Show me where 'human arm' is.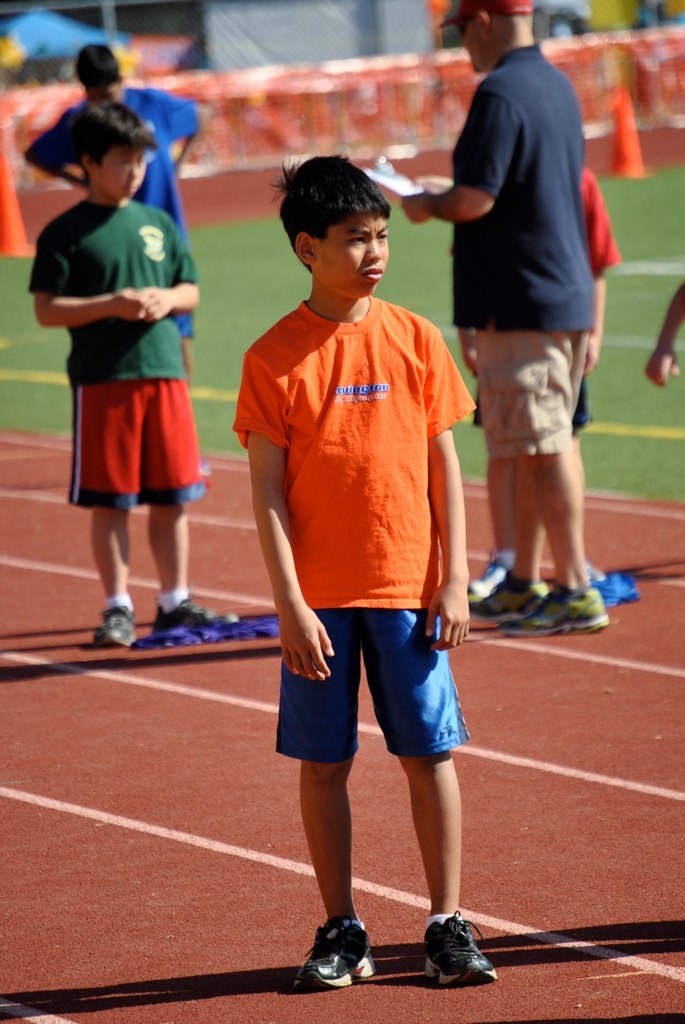
'human arm' is at (385,60,534,225).
